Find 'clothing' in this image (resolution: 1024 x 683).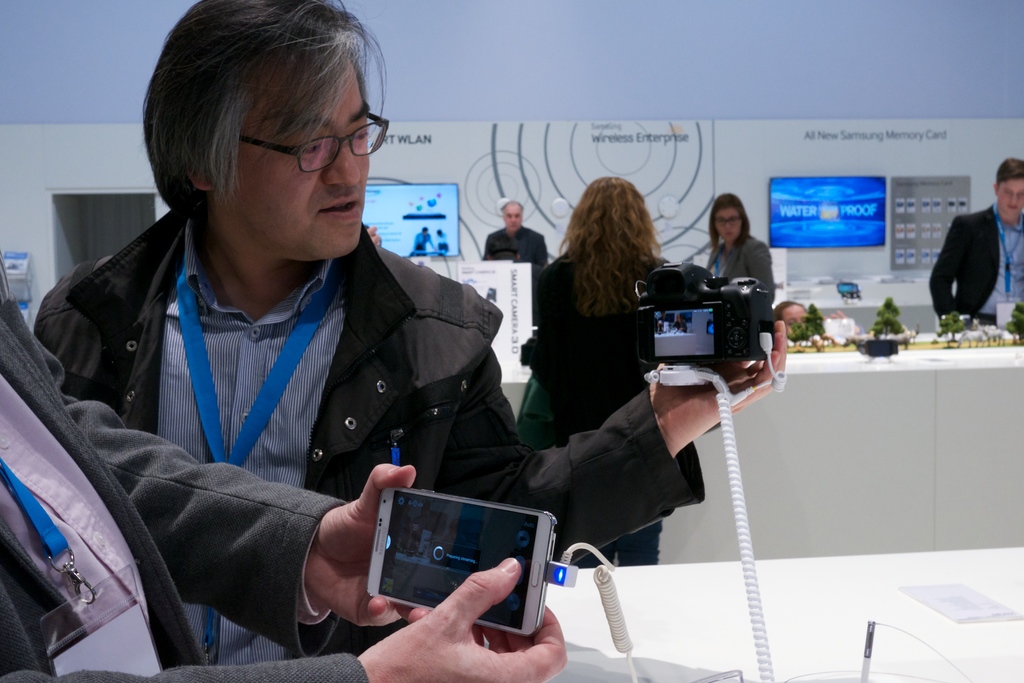
rect(710, 233, 778, 314).
